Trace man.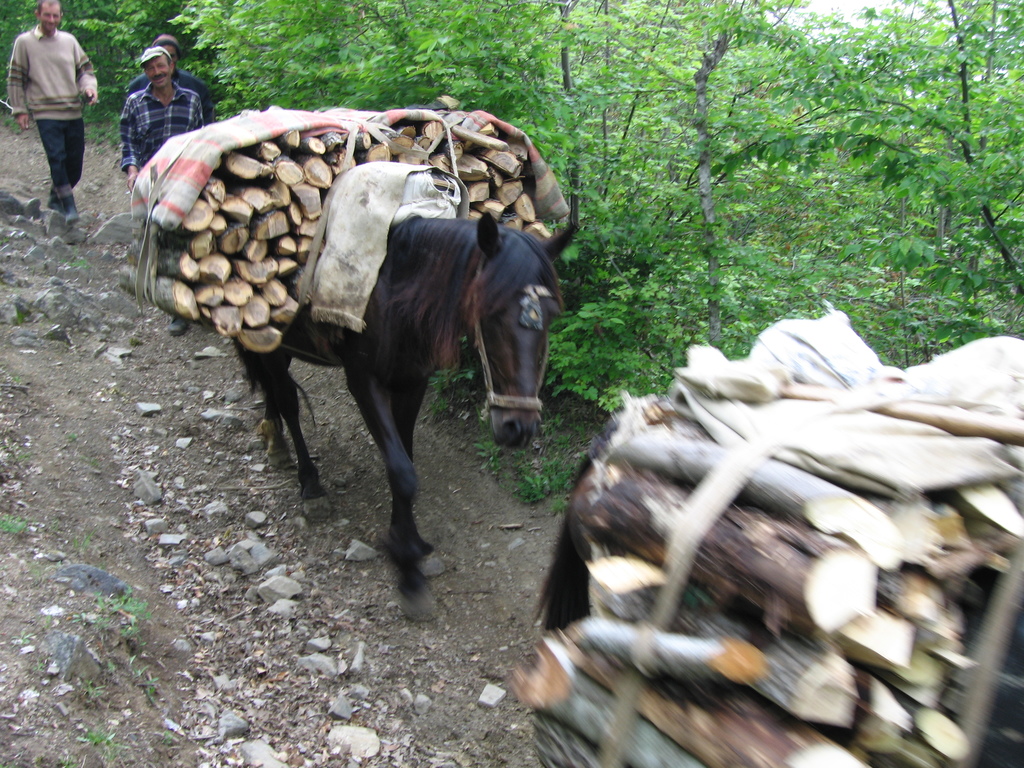
Traced to 6/0/93/225.
